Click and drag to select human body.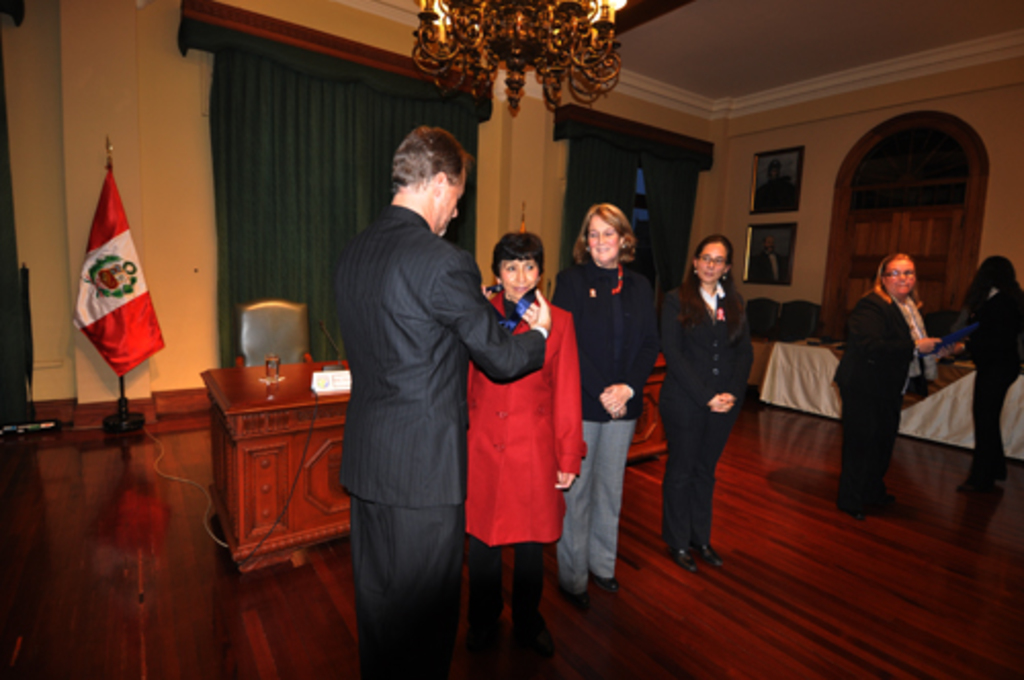
Selection: l=664, t=201, r=774, b=602.
